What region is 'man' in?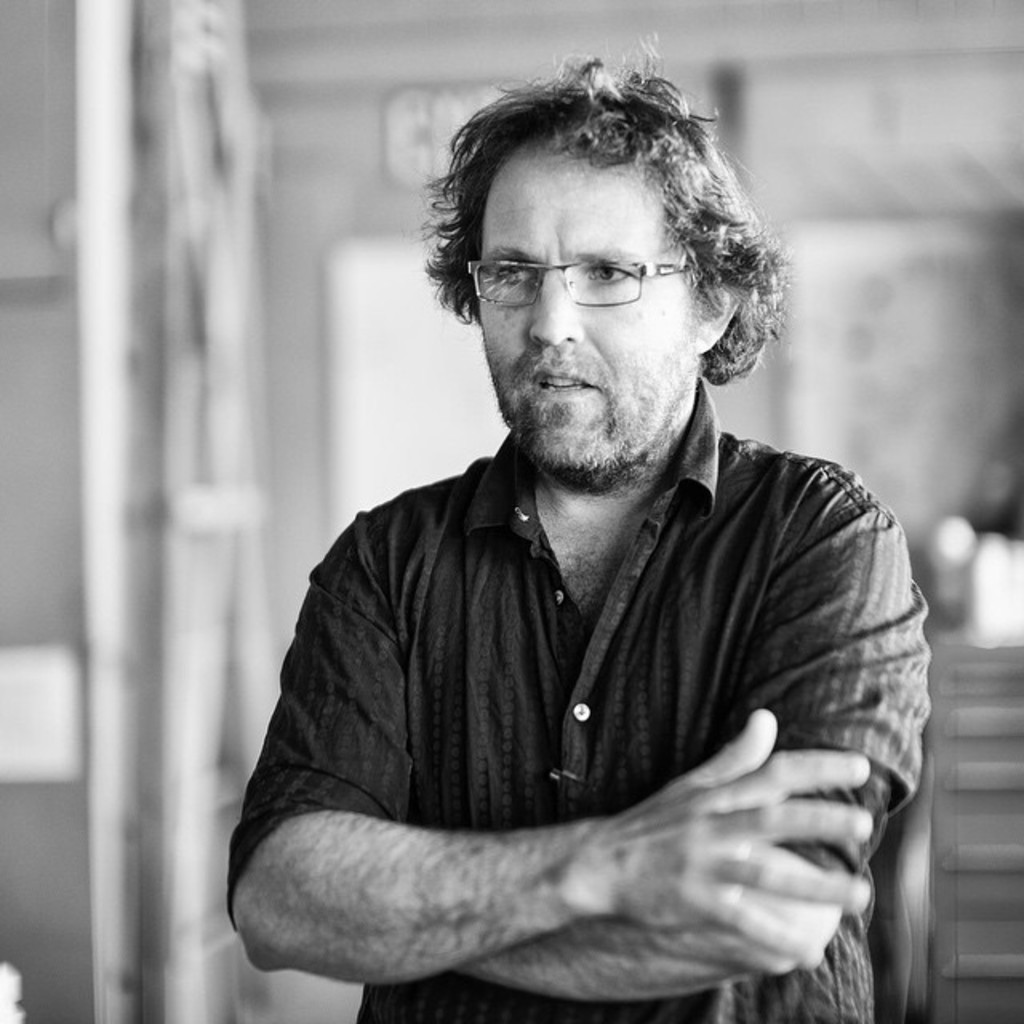
229, 50, 941, 1021.
